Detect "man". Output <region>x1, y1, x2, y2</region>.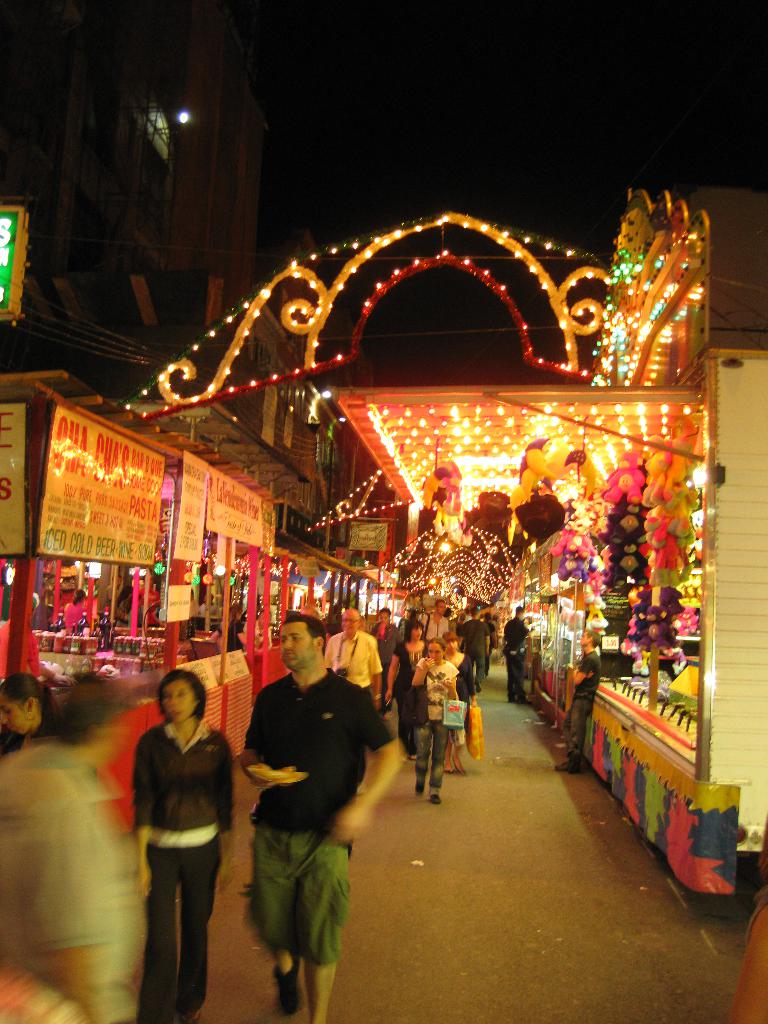
<region>556, 627, 601, 776</region>.
